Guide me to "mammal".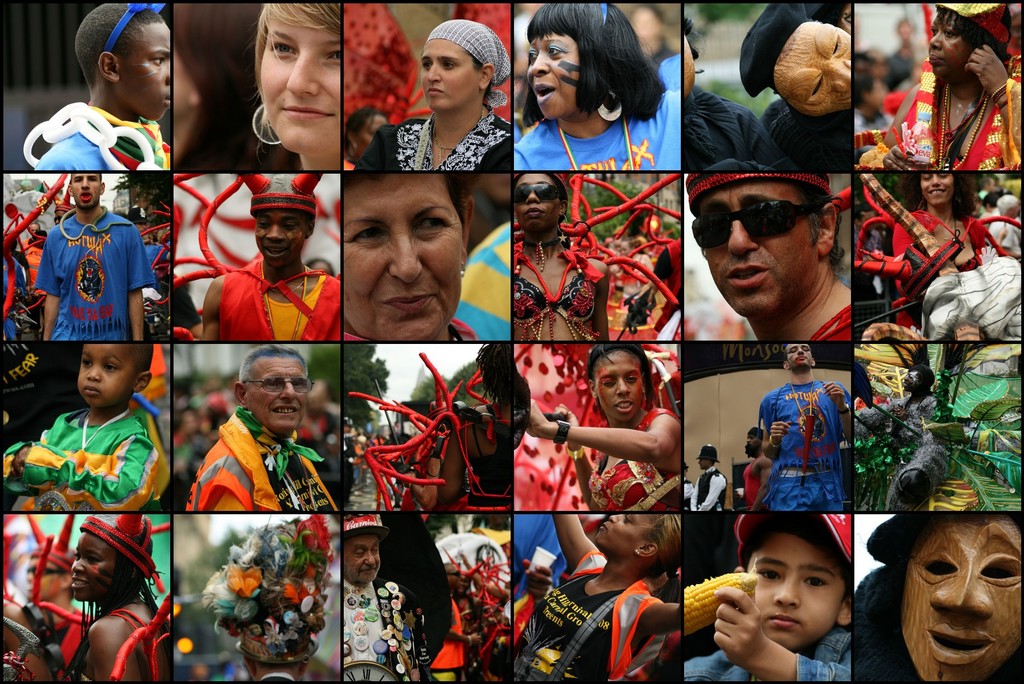
Guidance: pyautogui.locateOnScreen(859, 0, 1023, 171).
